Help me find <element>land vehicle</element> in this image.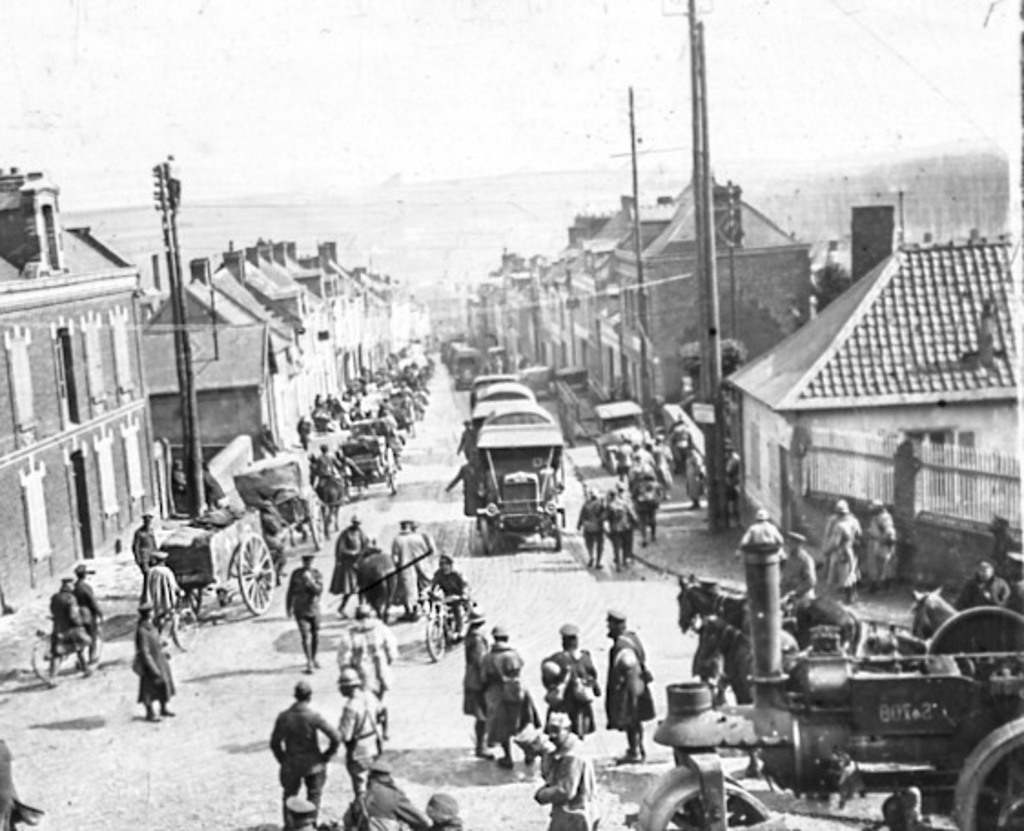
Found it: left=425, top=590, right=483, bottom=662.
